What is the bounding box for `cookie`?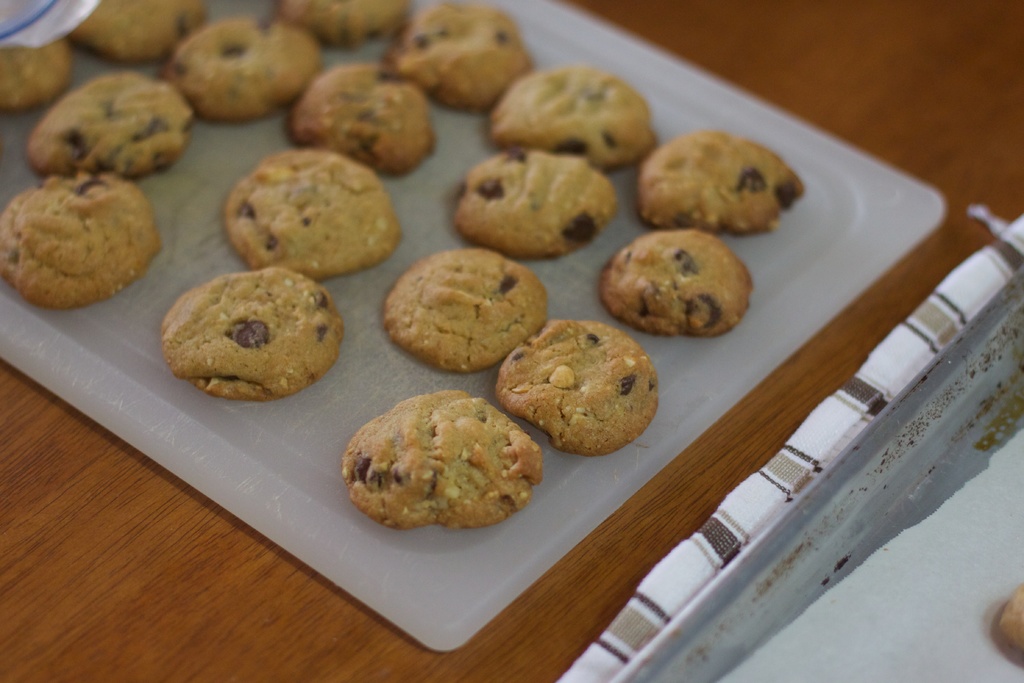
(163,264,349,397).
